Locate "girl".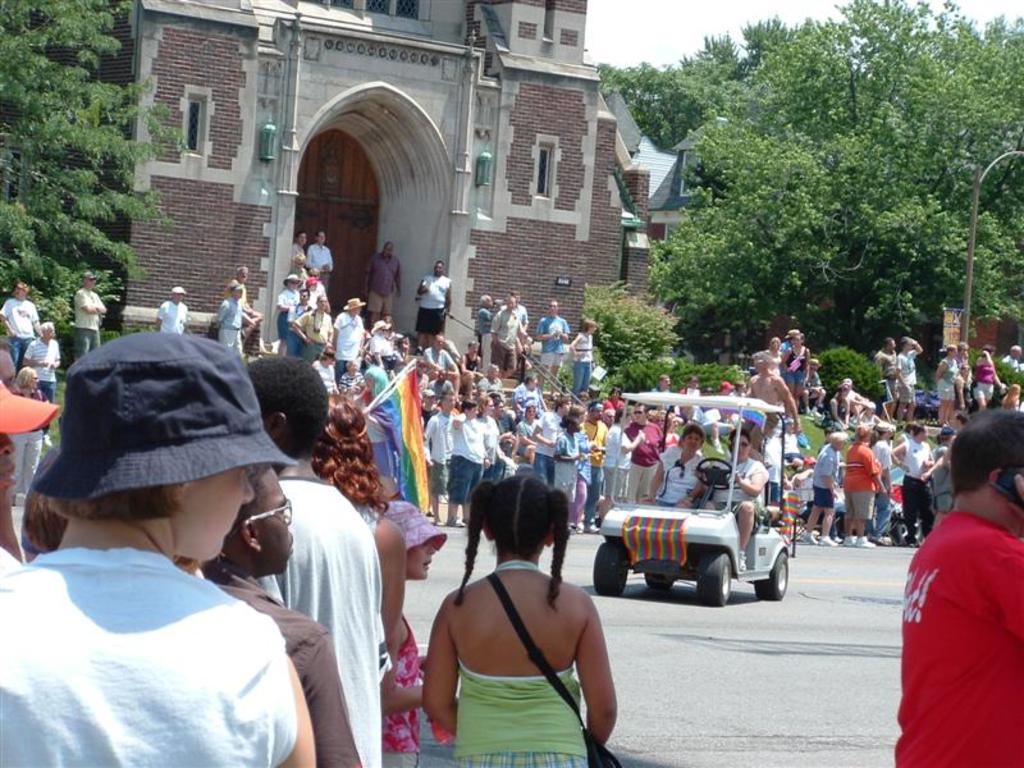
Bounding box: (380,493,451,767).
